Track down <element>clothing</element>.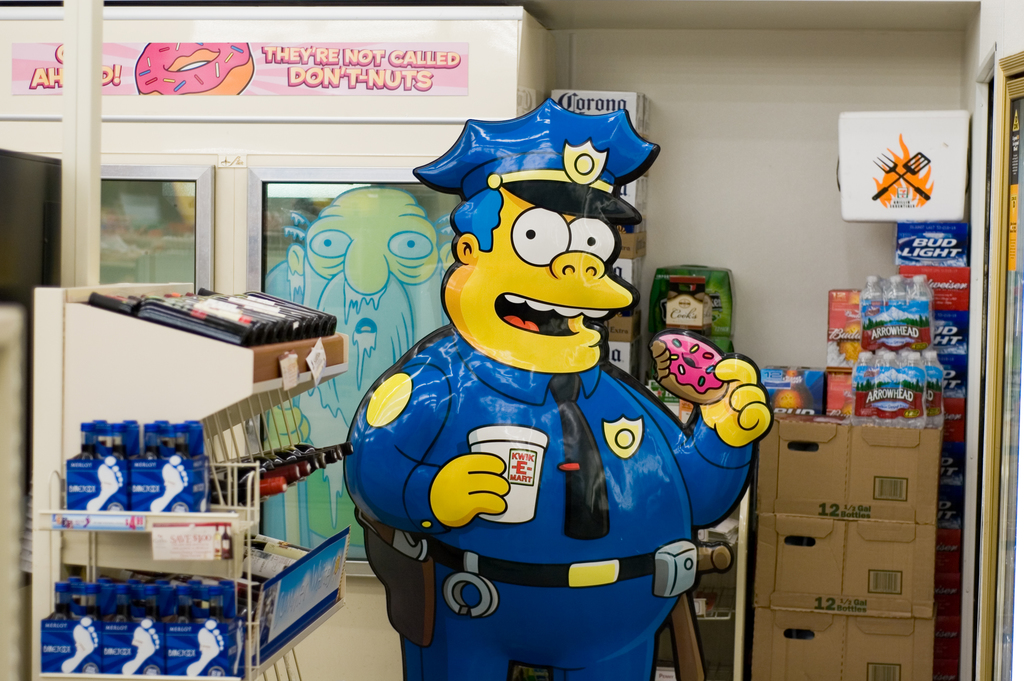
Tracked to (356, 220, 739, 668).
